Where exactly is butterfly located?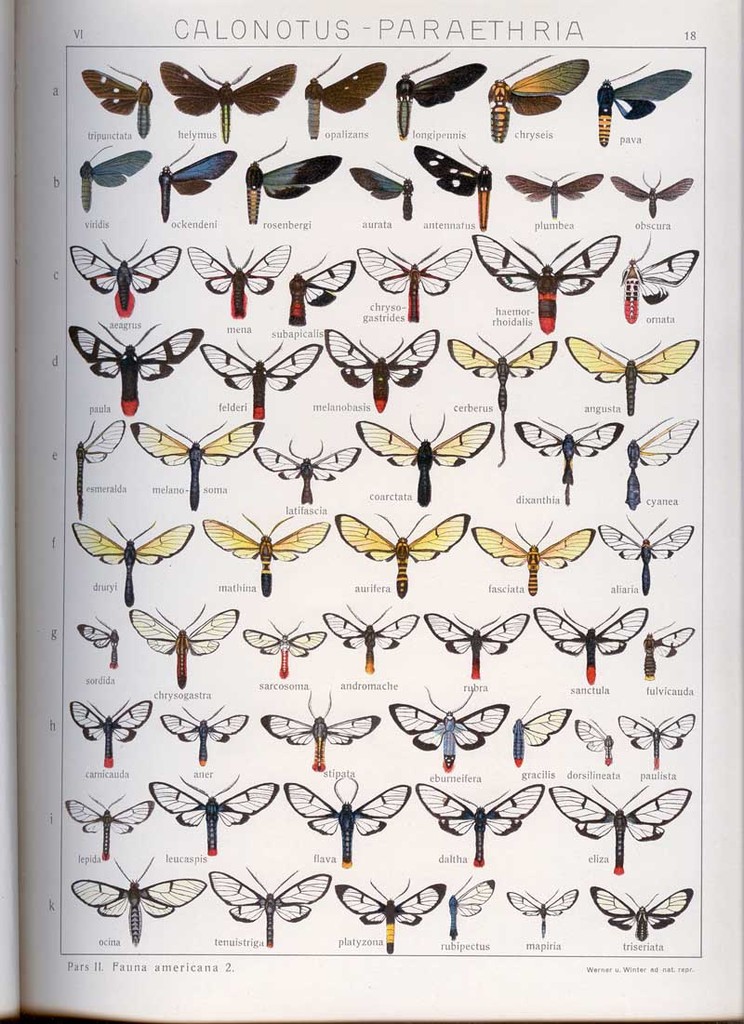
Its bounding box is l=151, t=148, r=243, b=227.
